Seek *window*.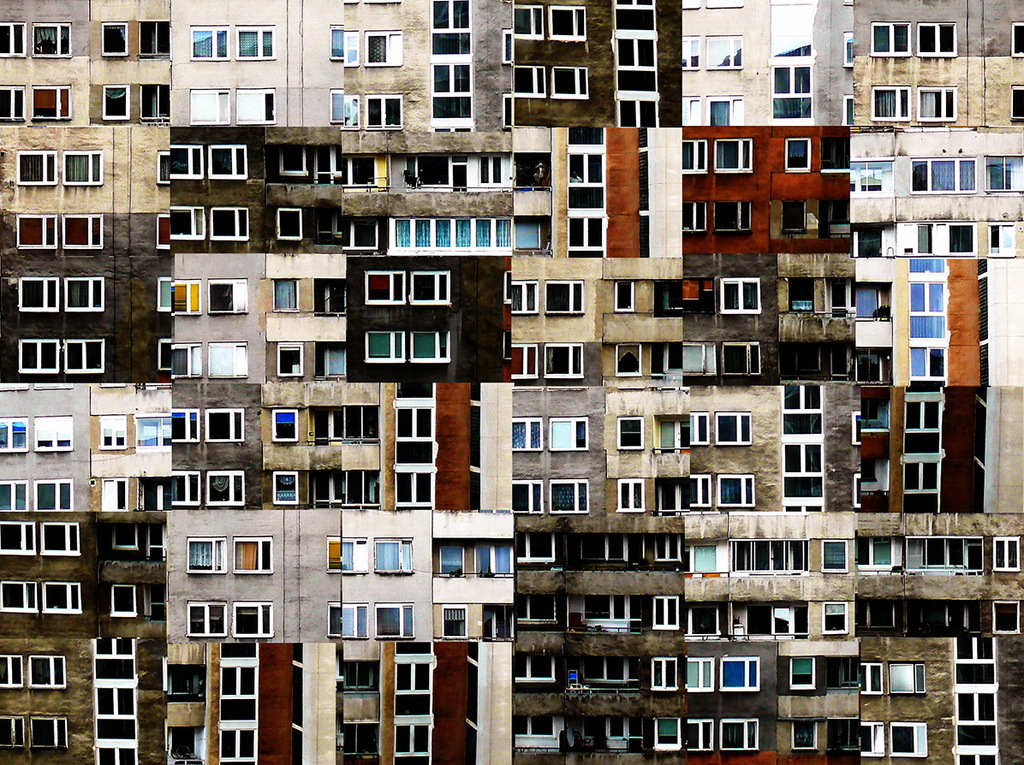
Rect(1, 519, 37, 555).
